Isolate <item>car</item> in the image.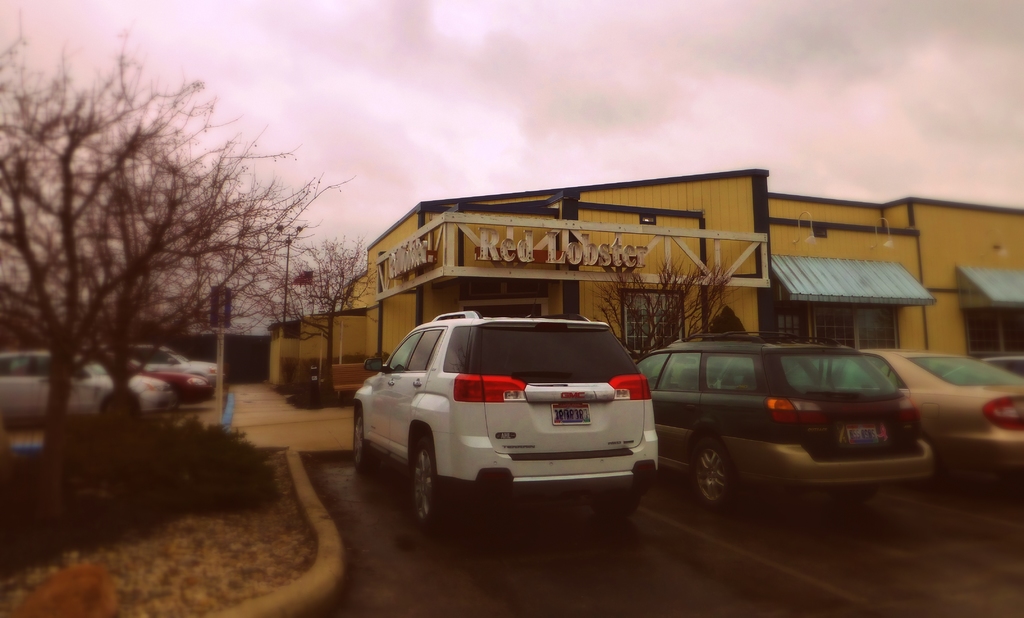
Isolated region: BBox(351, 319, 668, 512).
